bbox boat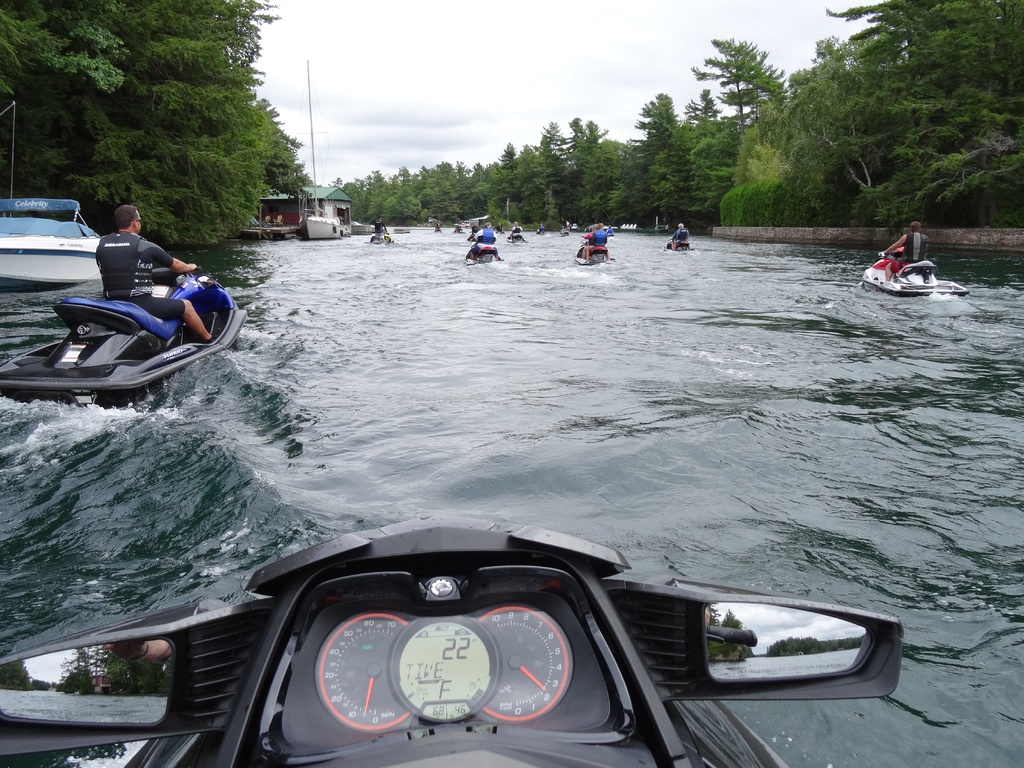
367/220/397/243
